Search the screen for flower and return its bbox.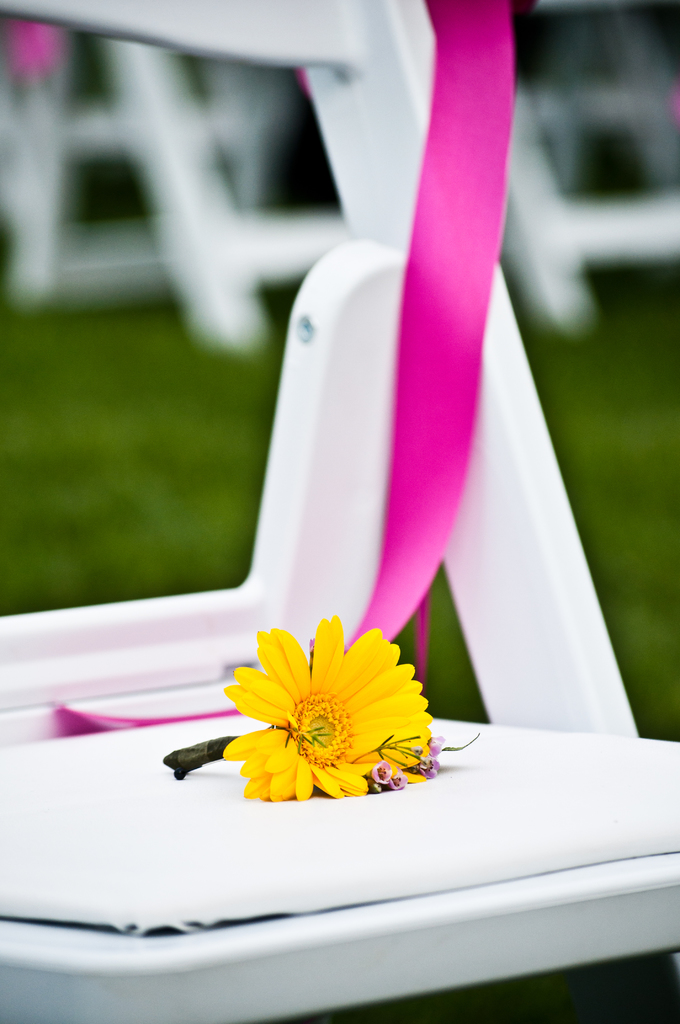
Found: 428, 735, 446, 756.
